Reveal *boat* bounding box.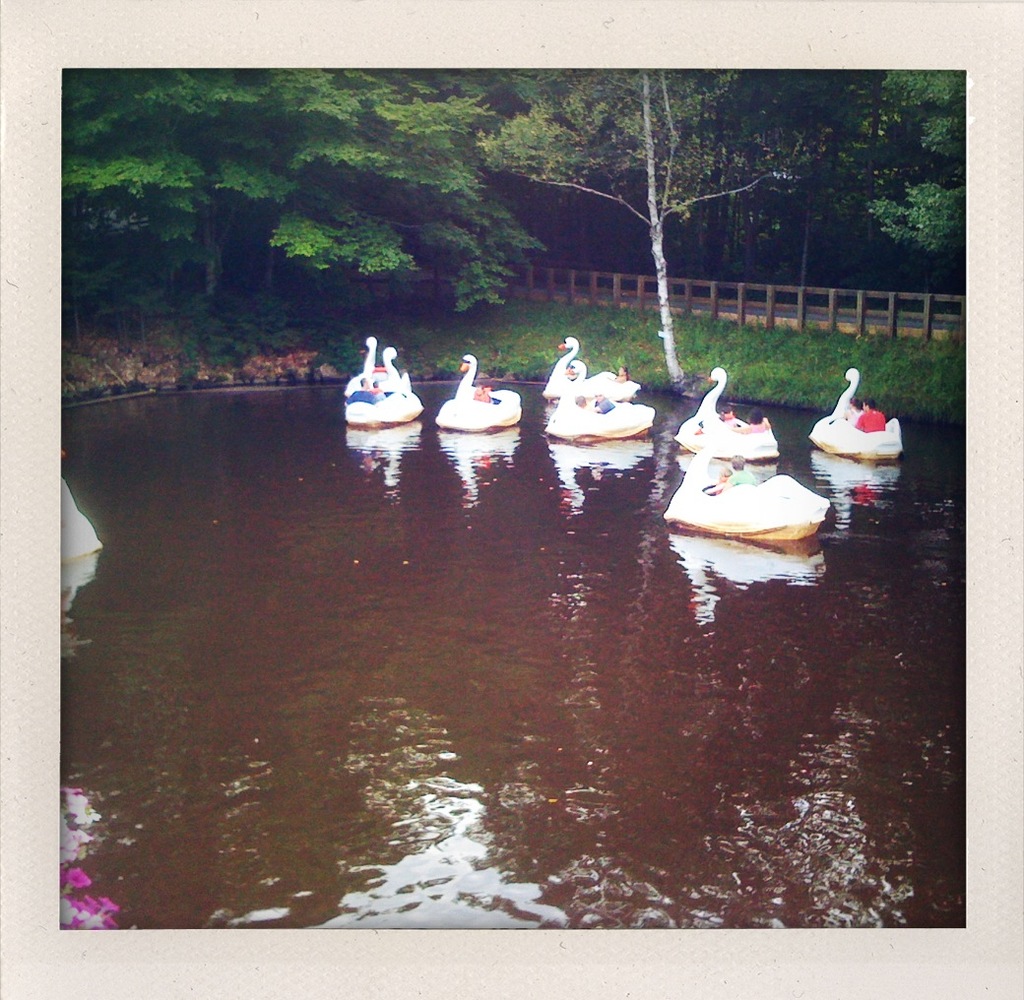
Revealed: BBox(549, 333, 645, 401).
